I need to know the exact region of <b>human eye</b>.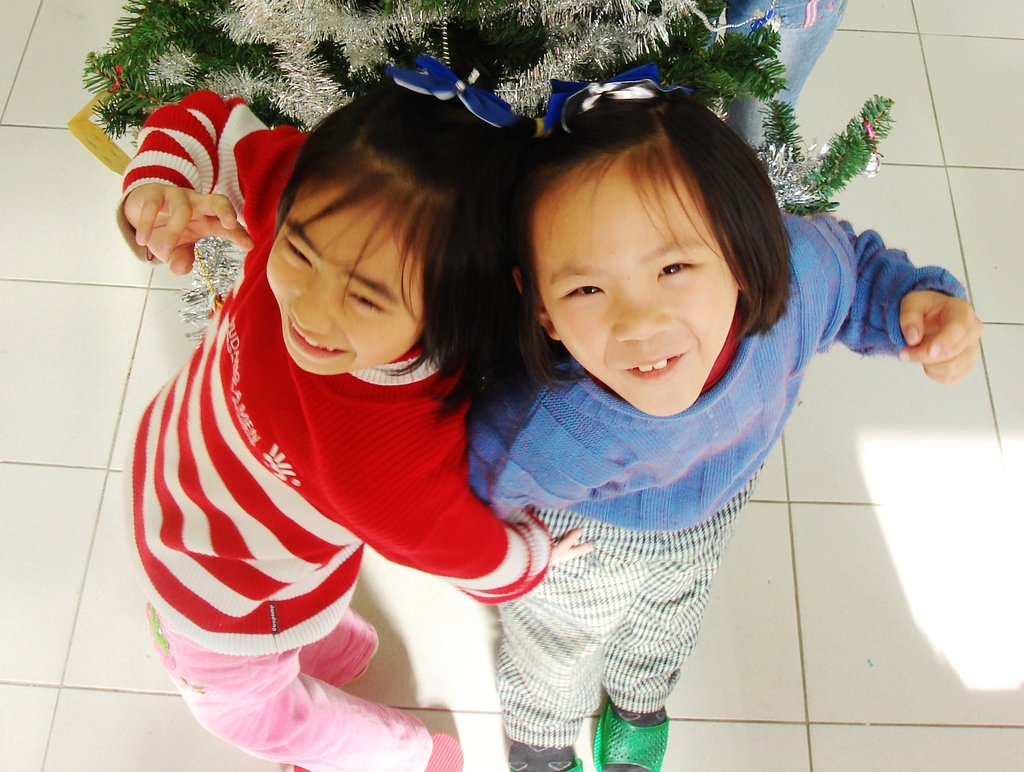
Region: rect(348, 290, 385, 311).
